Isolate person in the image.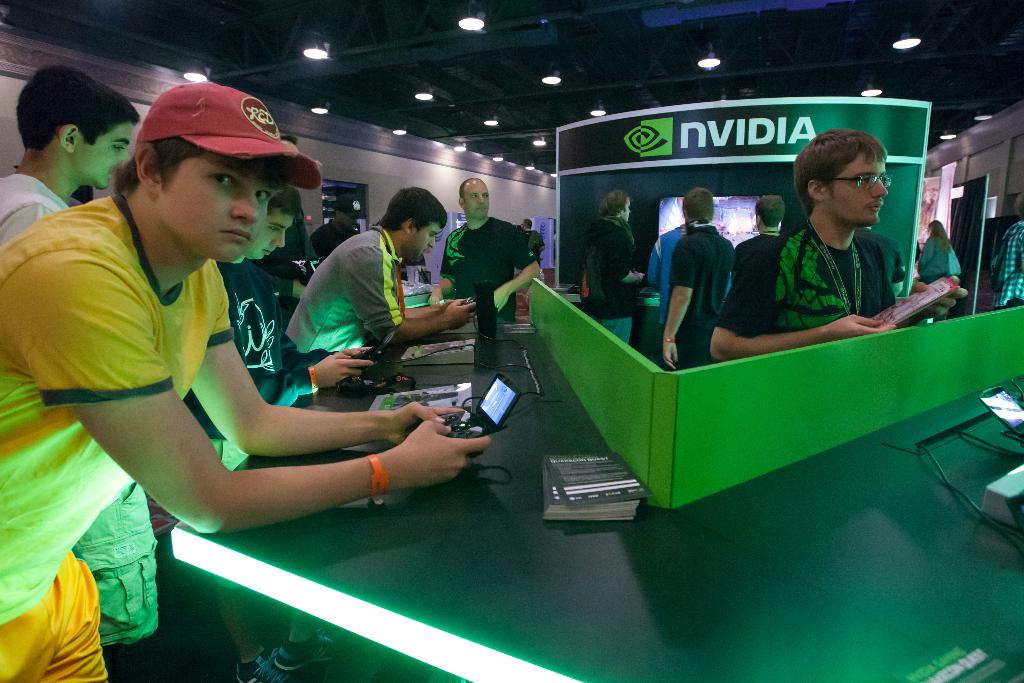
Isolated region: Rect(5, 85, 481, 682).
